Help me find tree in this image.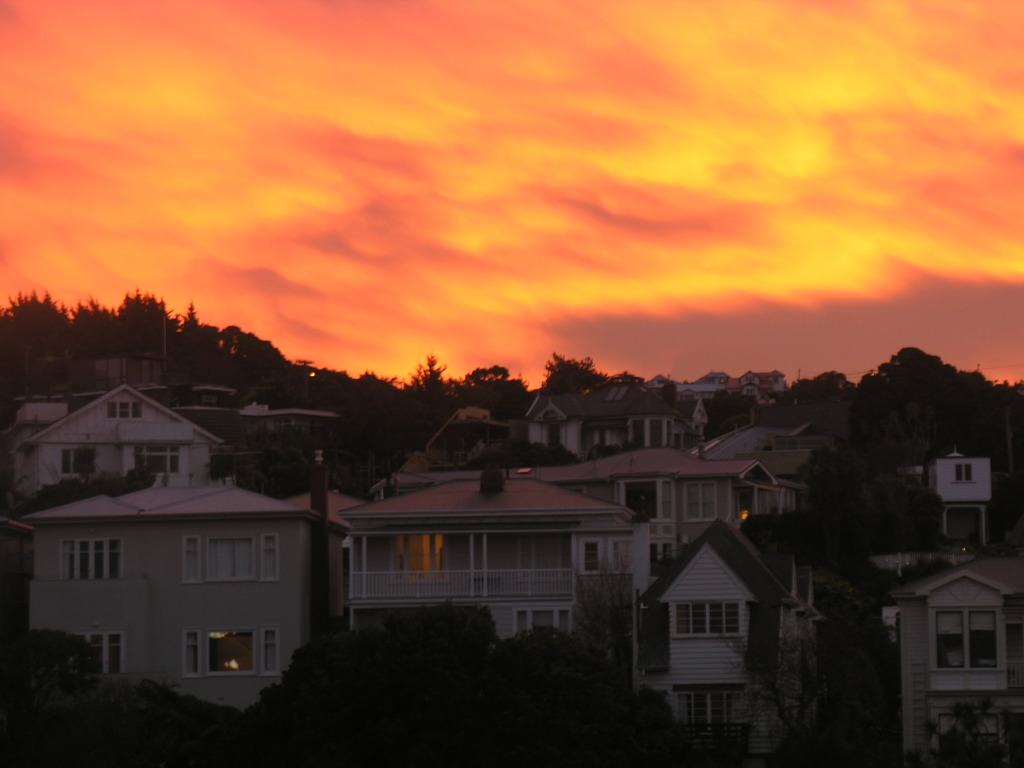
Found it: x1=850, y1=351, x2=953, y2=474.
